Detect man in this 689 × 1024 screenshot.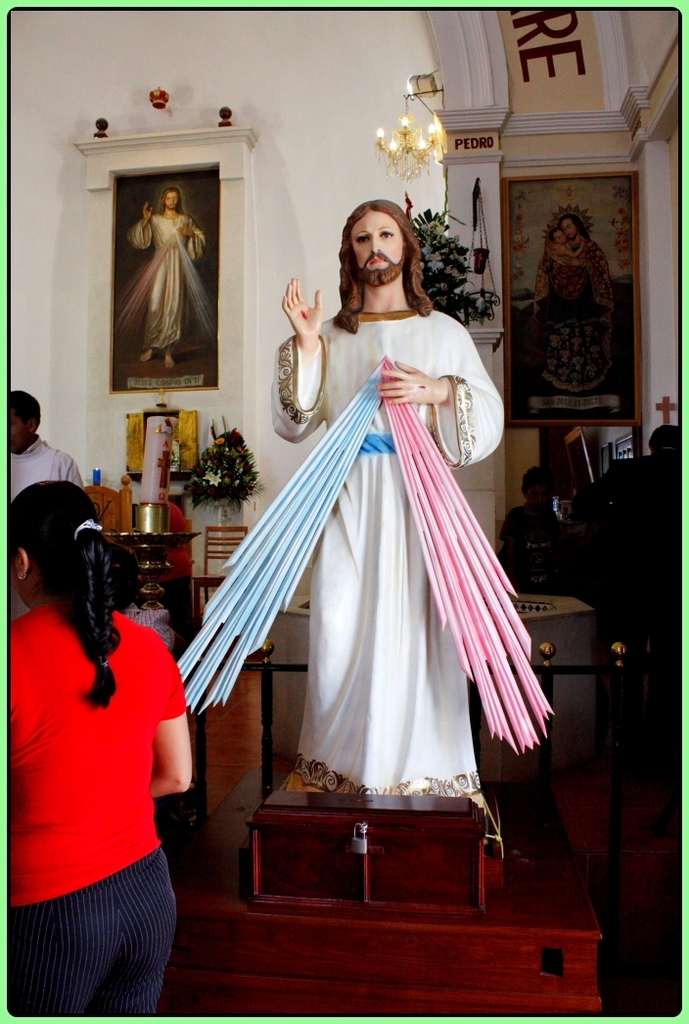
Detection: 118 185 210 370.
